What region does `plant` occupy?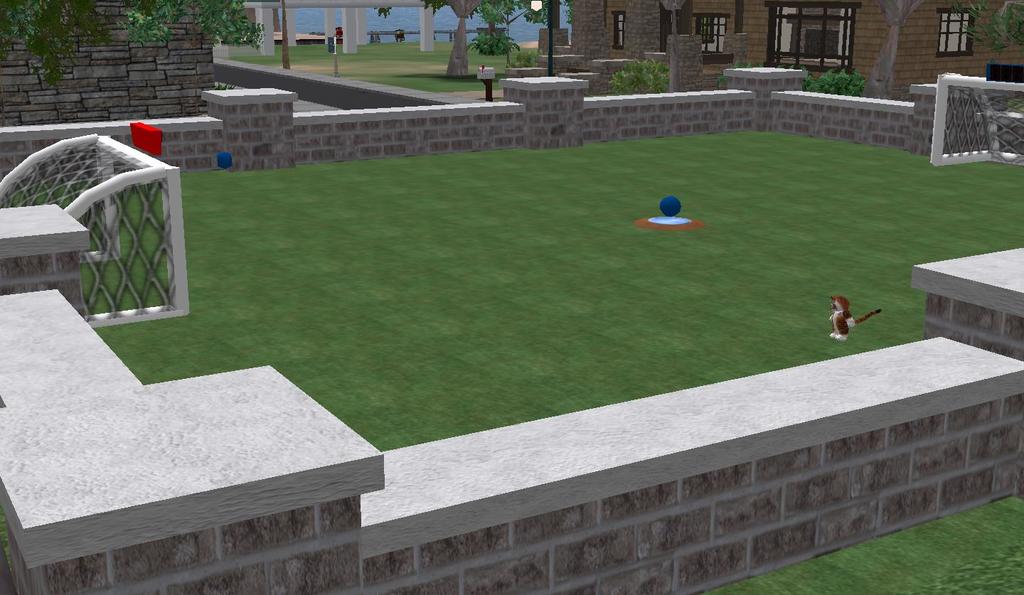
(x1=603, y1=48, x2=667, y2=96).
